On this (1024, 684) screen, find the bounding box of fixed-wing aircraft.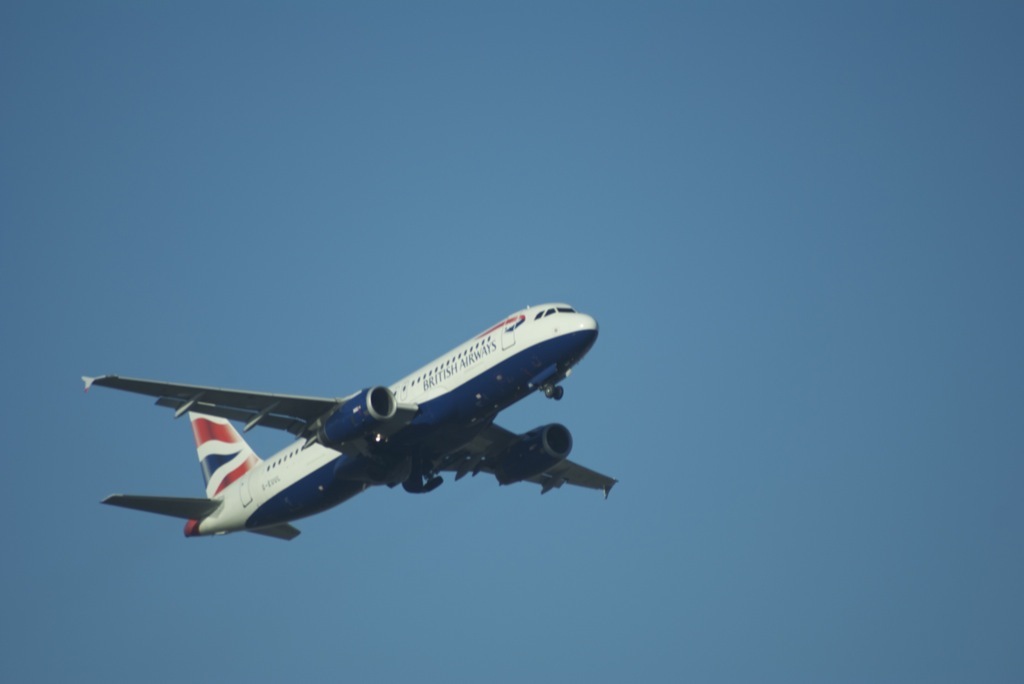
Bounding box: detection(71, 304, 623, 544).
